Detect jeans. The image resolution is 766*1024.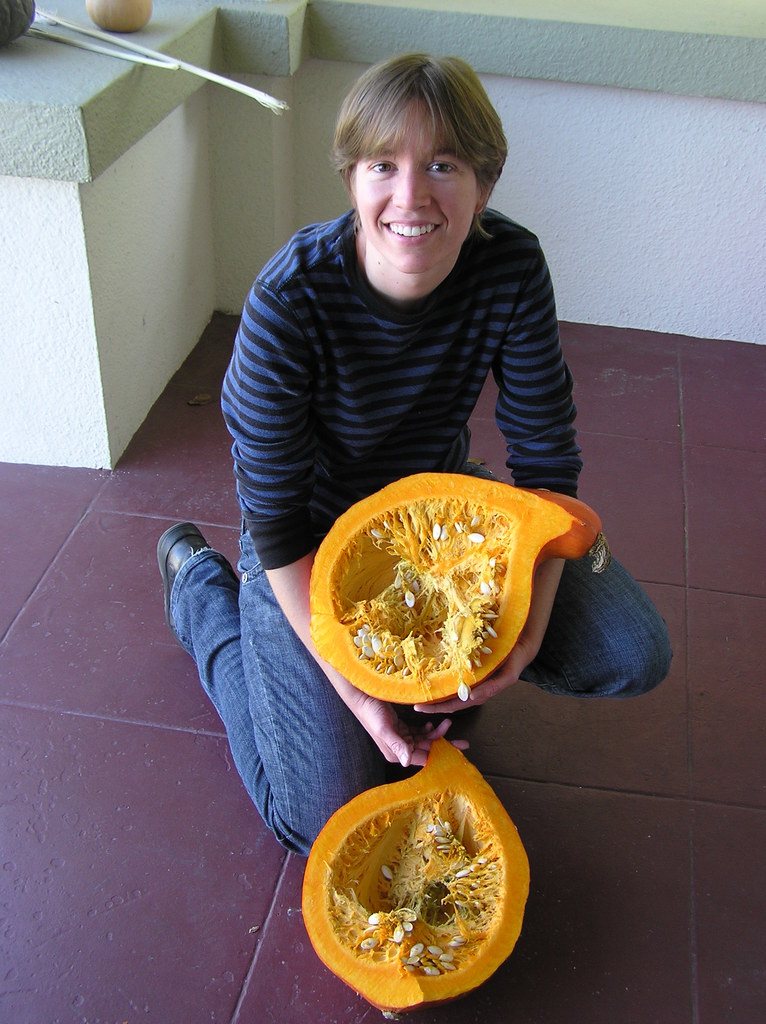
crop(161, 527, 664, 857).
